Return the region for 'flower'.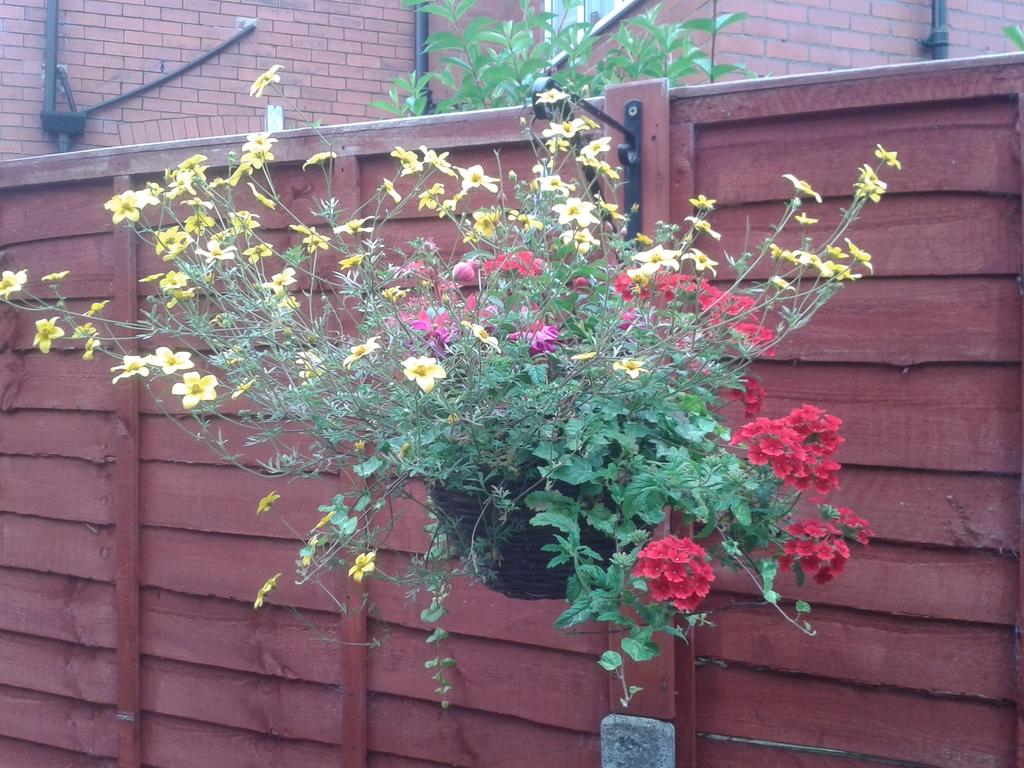
[382, 177, 402, 201].
